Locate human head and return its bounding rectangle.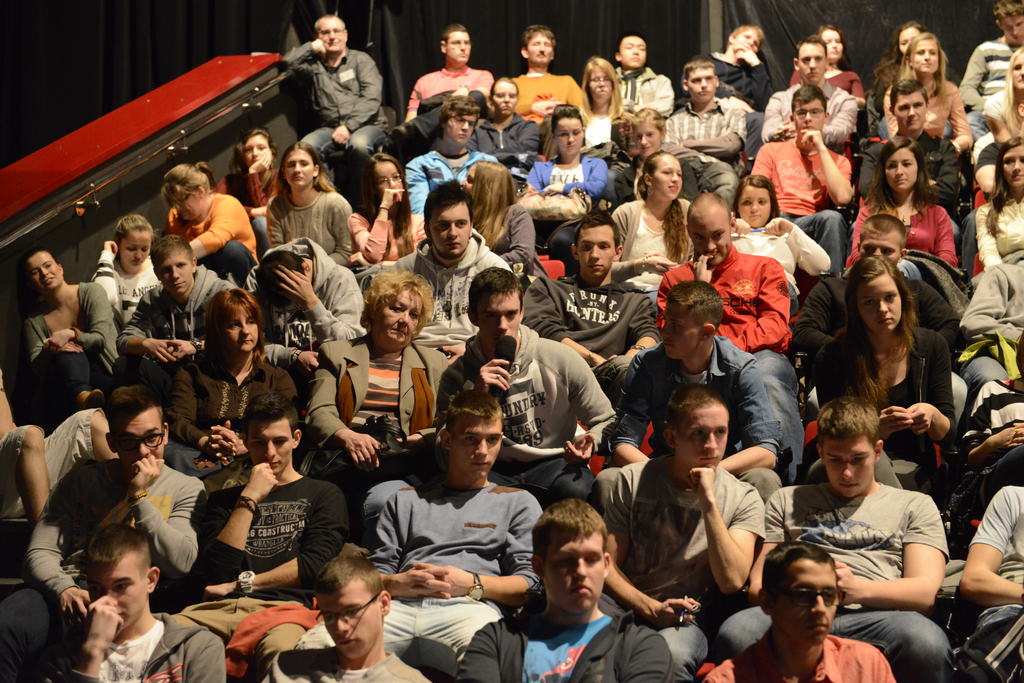
<box>204,283,257,353</box>.
